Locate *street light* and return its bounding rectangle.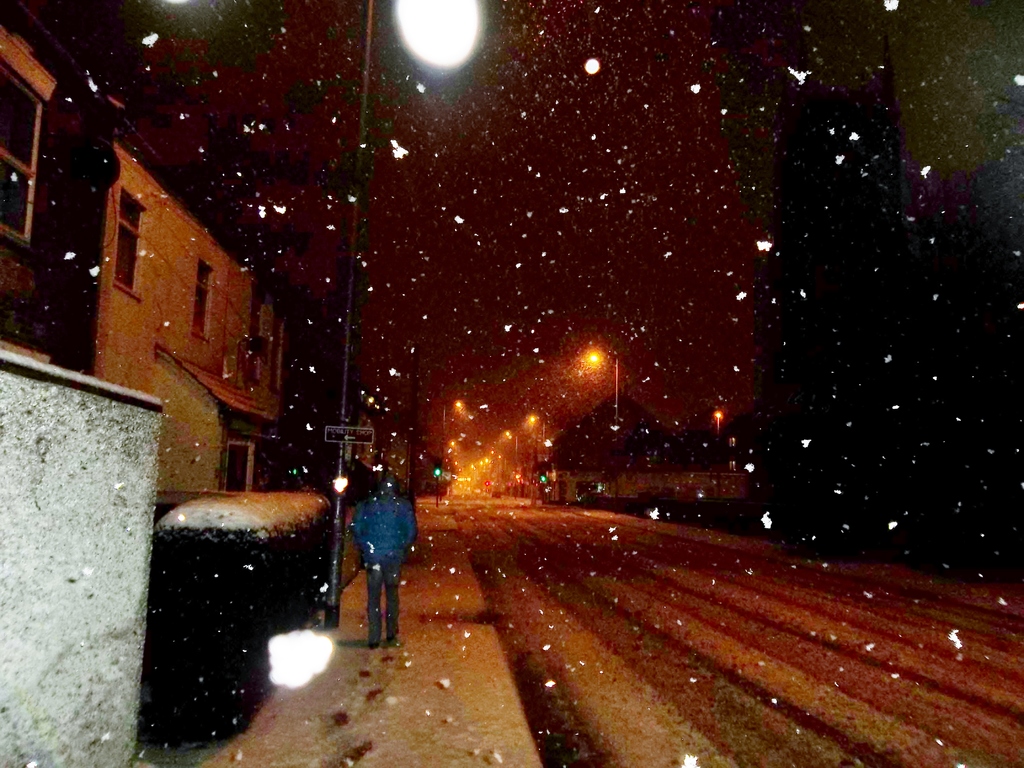
589/348/619/434.
